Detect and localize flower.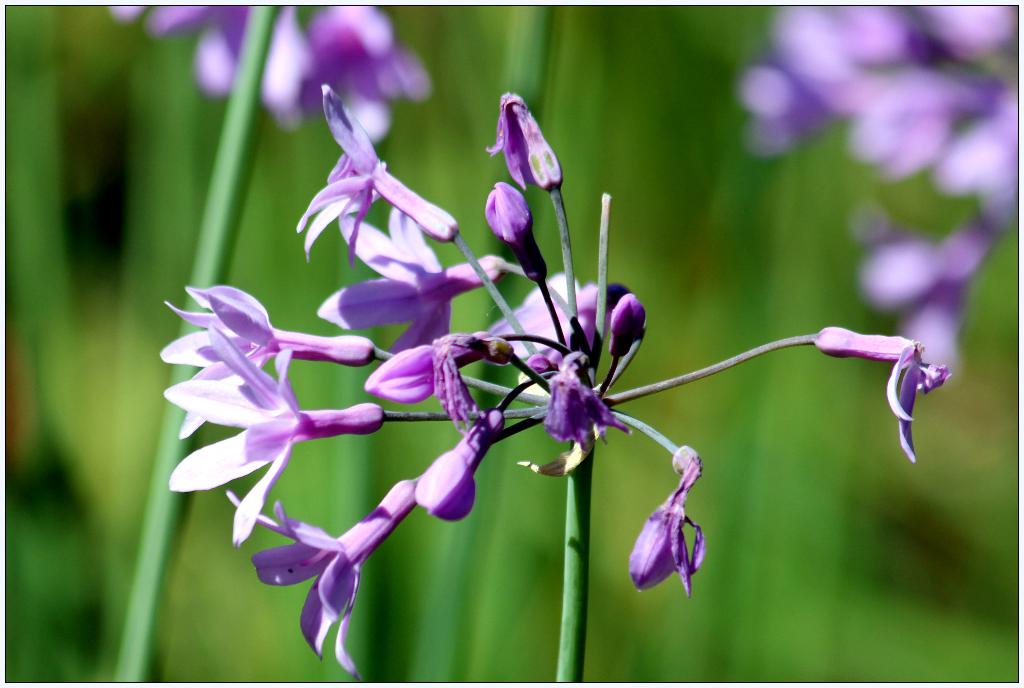
Localized at 312,203,501,353.
